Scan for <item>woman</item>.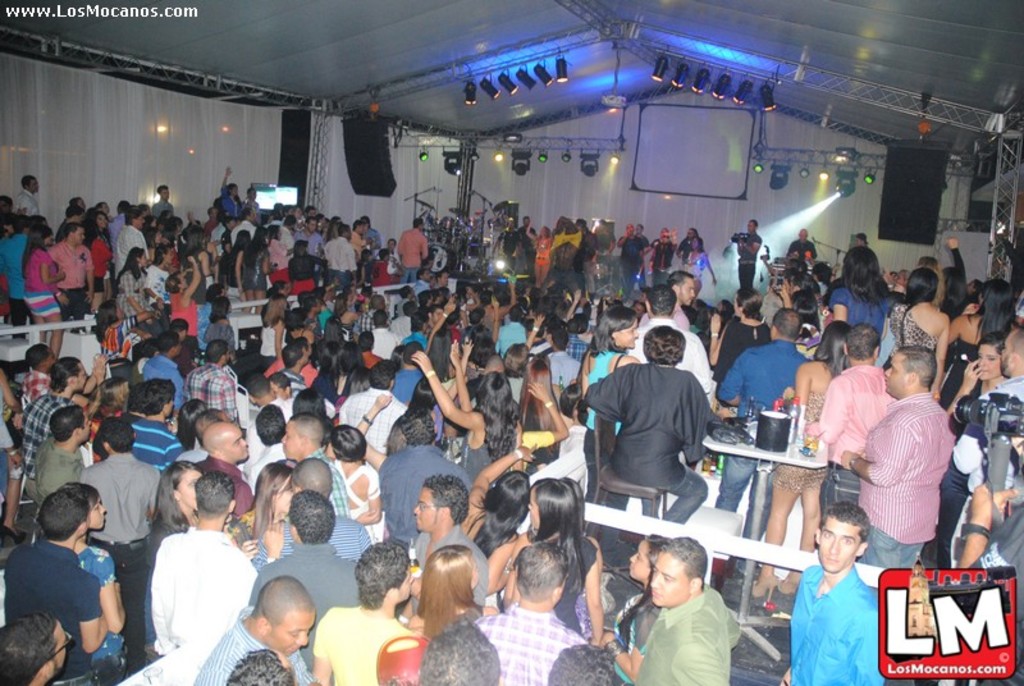
Scan result: [x1=145, y1=463, x2=259, y2=664].
